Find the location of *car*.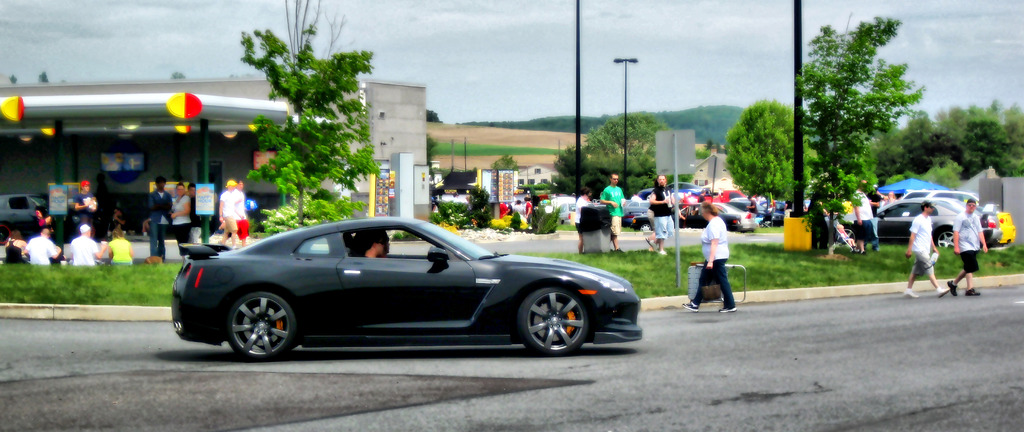
Location: left=877, top=202, right=991, bottom=248.
